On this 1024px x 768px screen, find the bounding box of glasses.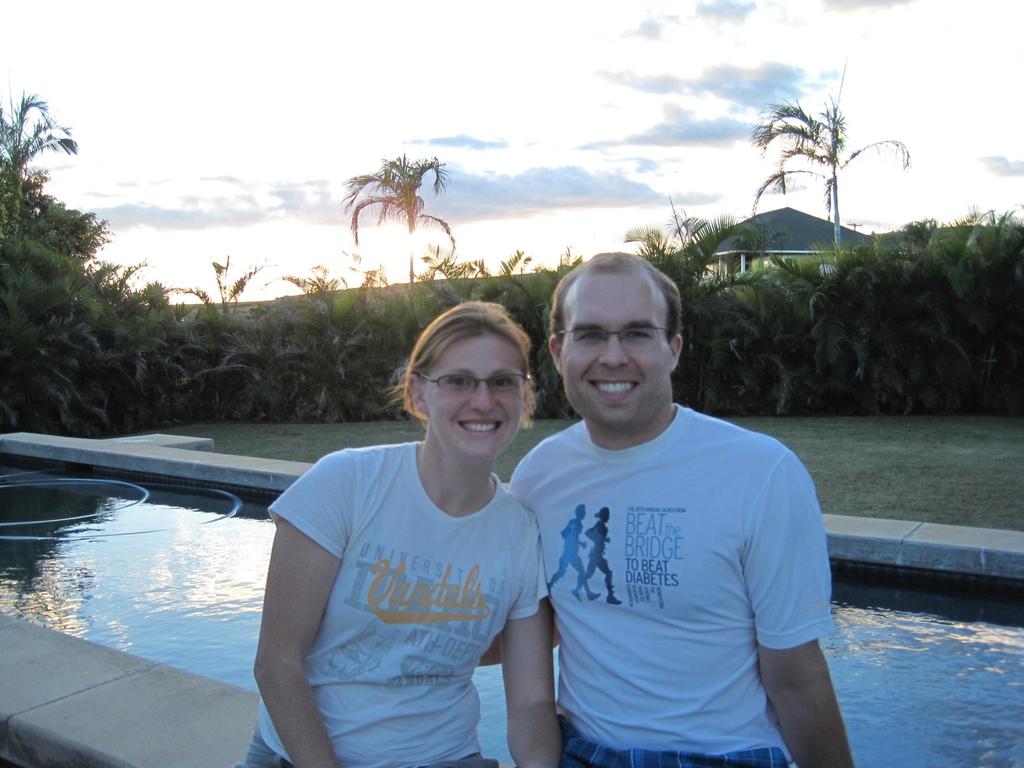
Bounding box: BBox(552, 330, 675, 347).
